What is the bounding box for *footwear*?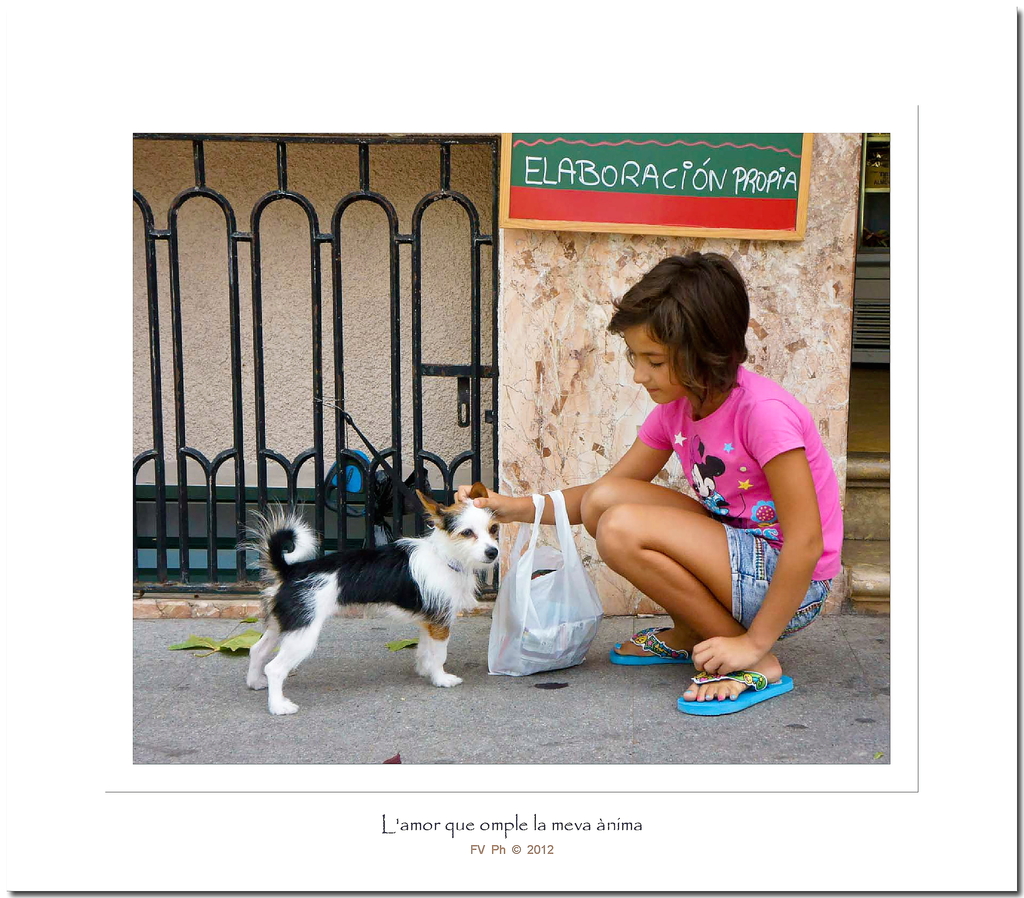
x1=607, y1=627, x2=691, y2=667.
